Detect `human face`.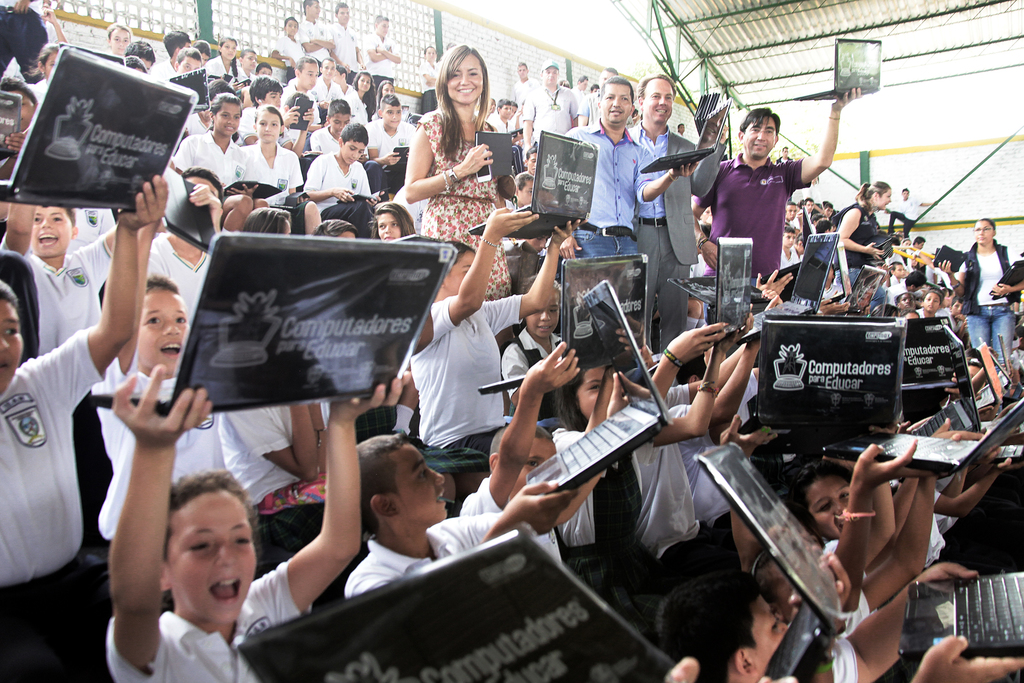
Detected at 139, 288, 190, 372.
